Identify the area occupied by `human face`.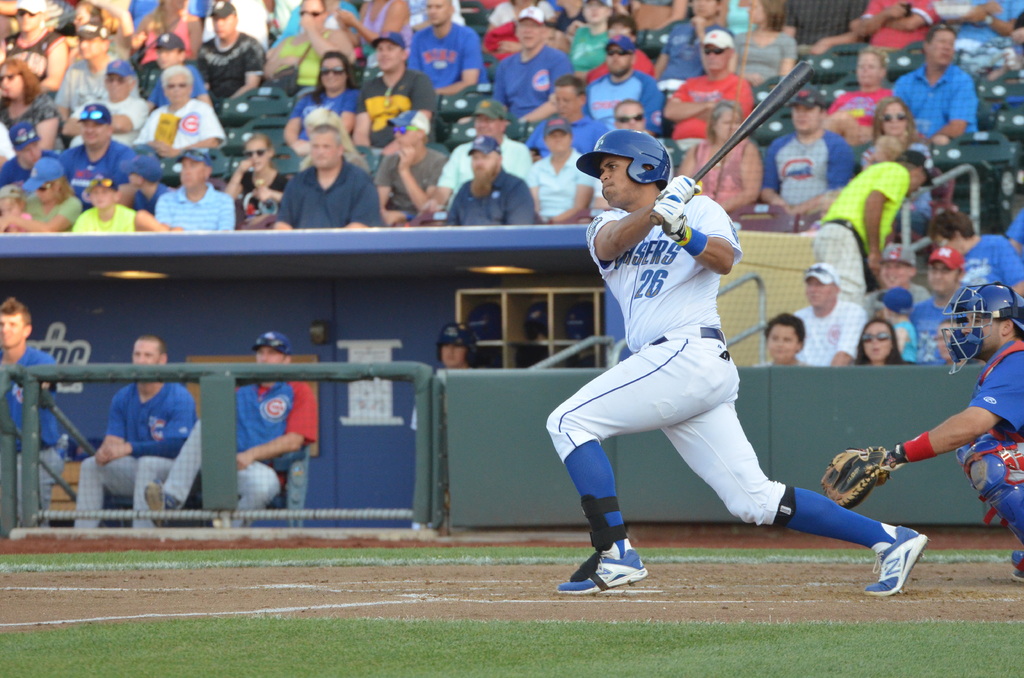
Area: box=[930, 209, 976, 259].
